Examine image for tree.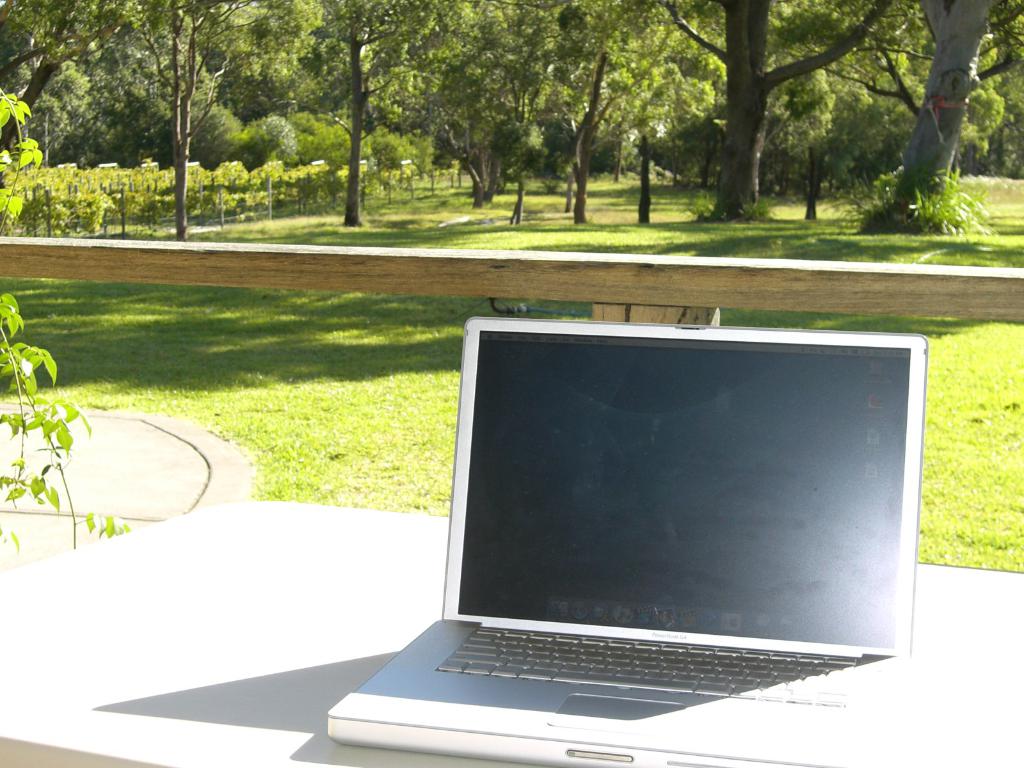
Examination result: 88 0 314 241.
